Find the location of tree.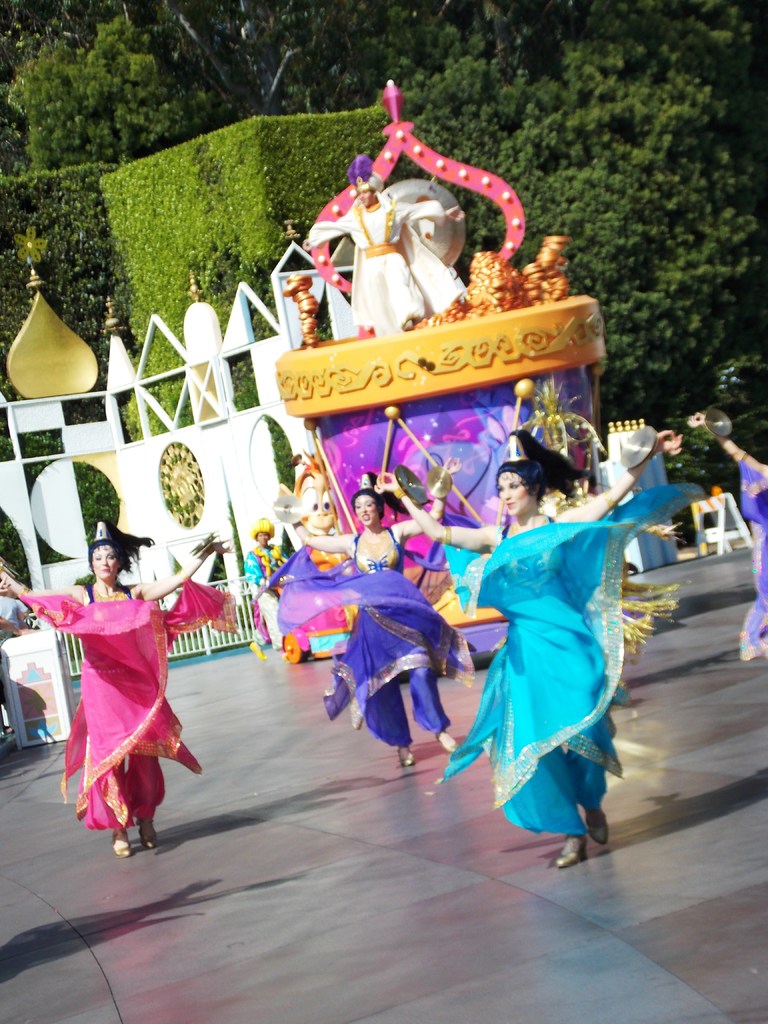
Location: 8/8/203/164.
